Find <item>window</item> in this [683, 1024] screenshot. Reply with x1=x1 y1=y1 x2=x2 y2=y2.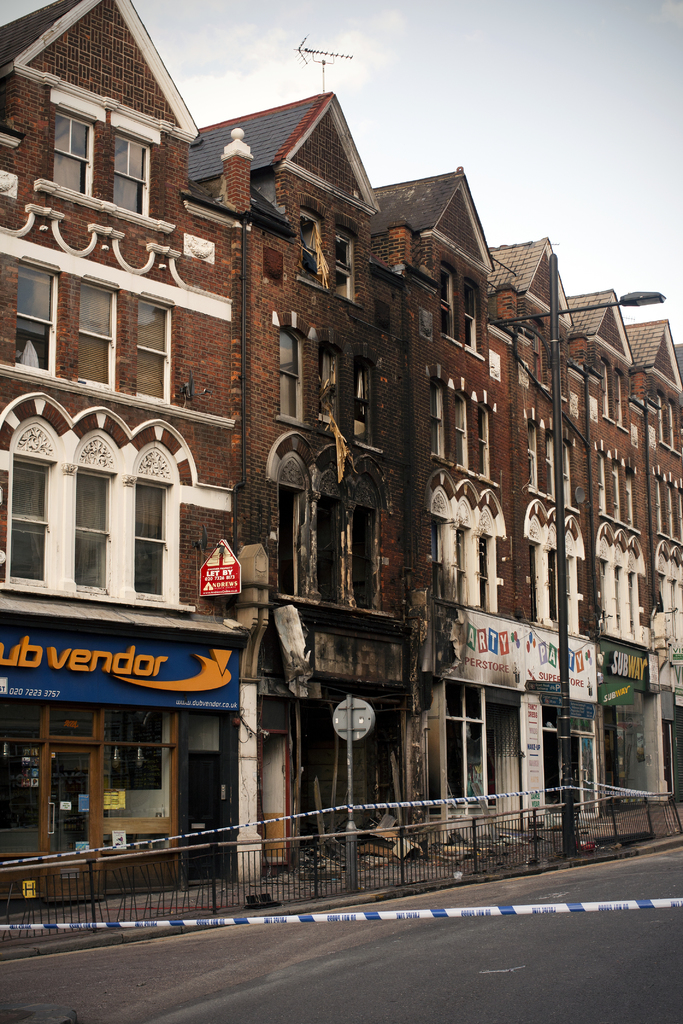
x1=267 y1=310 x2=315 y2=426.
